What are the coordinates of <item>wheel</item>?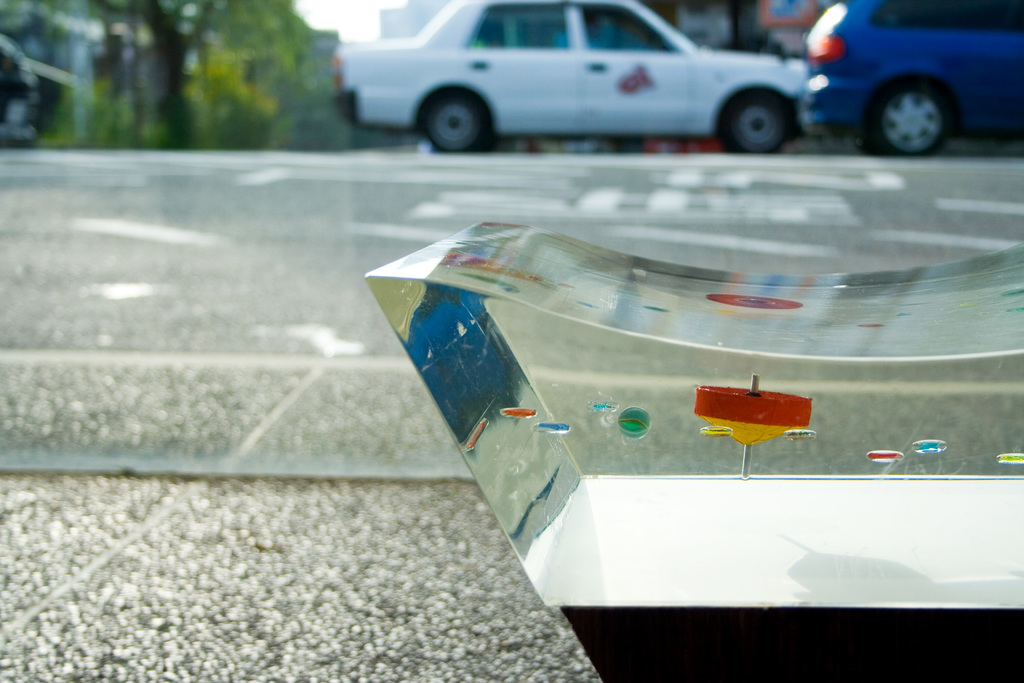
pyautogui.locateOnScreen(723, 95, 789, 158).
